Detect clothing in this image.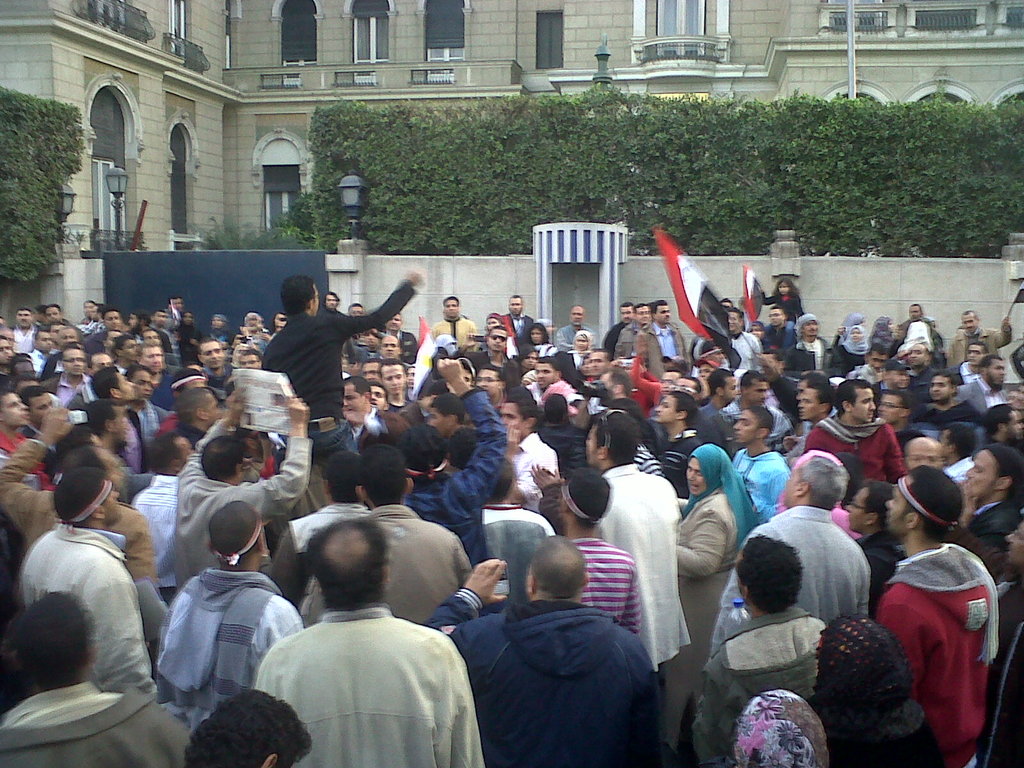
Detection: rect(891, 521, 1004, 760).
